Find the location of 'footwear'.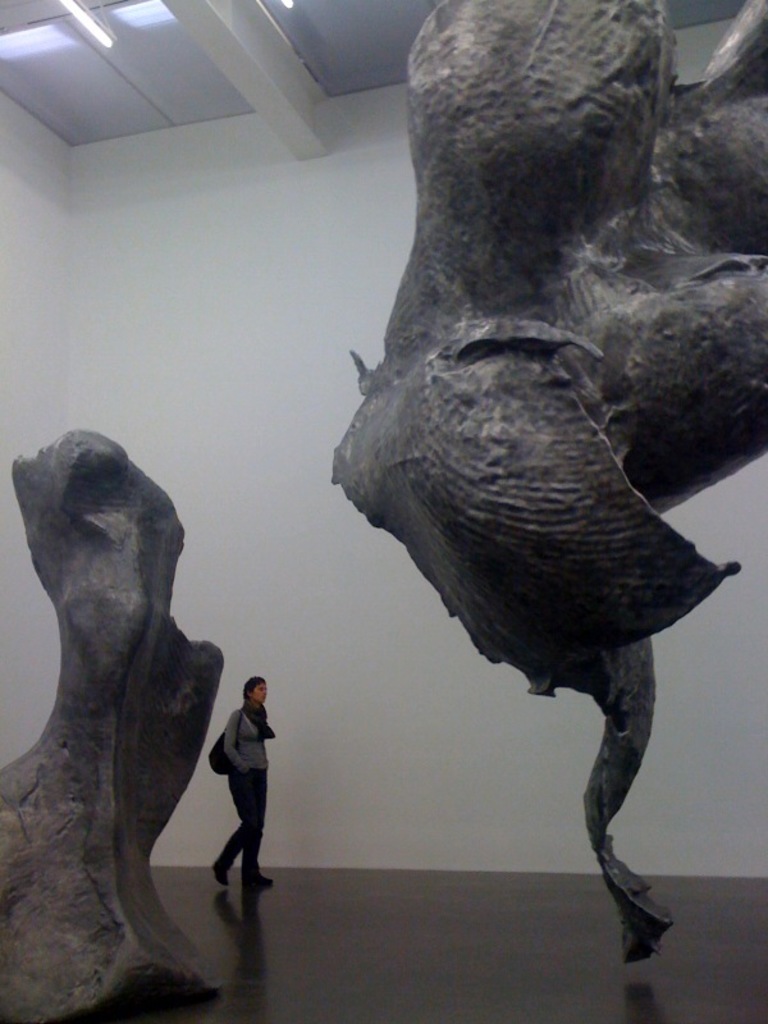
Location: {"left": 241, "top": 867, "right": 268, "bottom": 884}.
